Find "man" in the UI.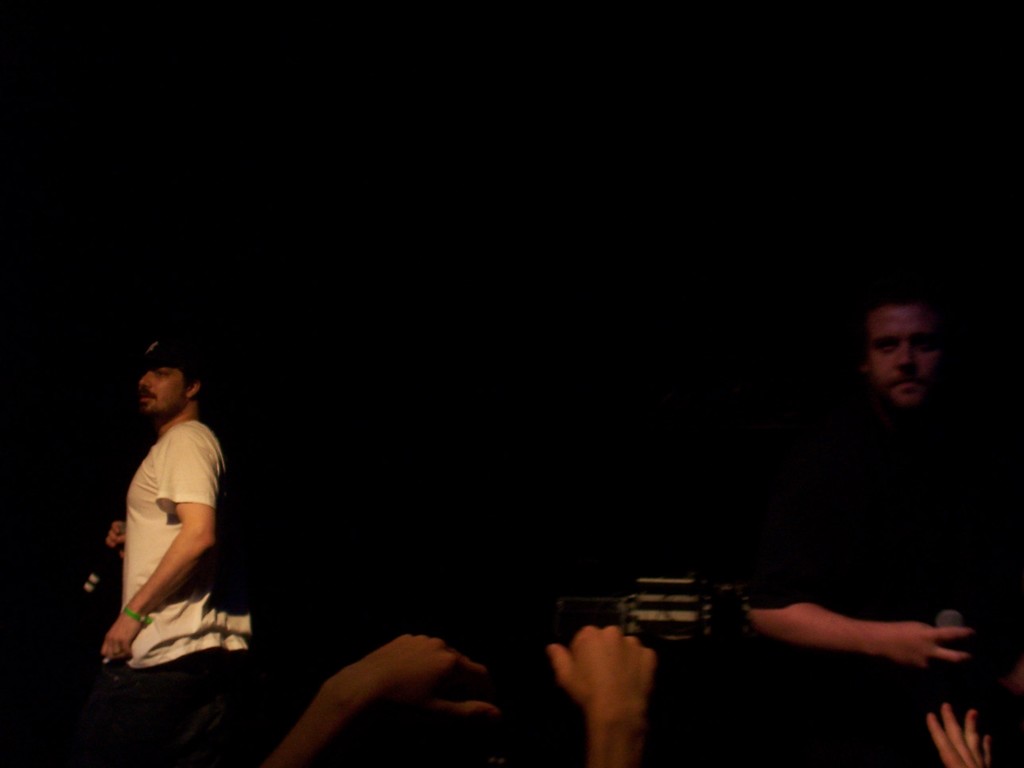
UI element at box=[259, 628, 658, 767].
